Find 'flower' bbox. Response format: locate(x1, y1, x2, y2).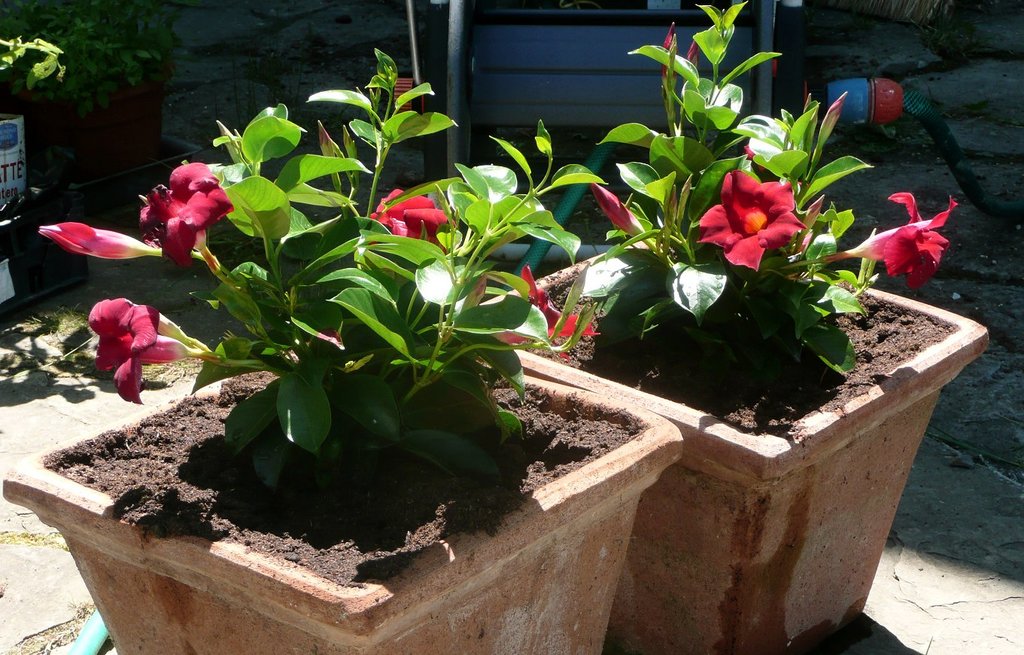
locate(94, 298, 217, 413).
